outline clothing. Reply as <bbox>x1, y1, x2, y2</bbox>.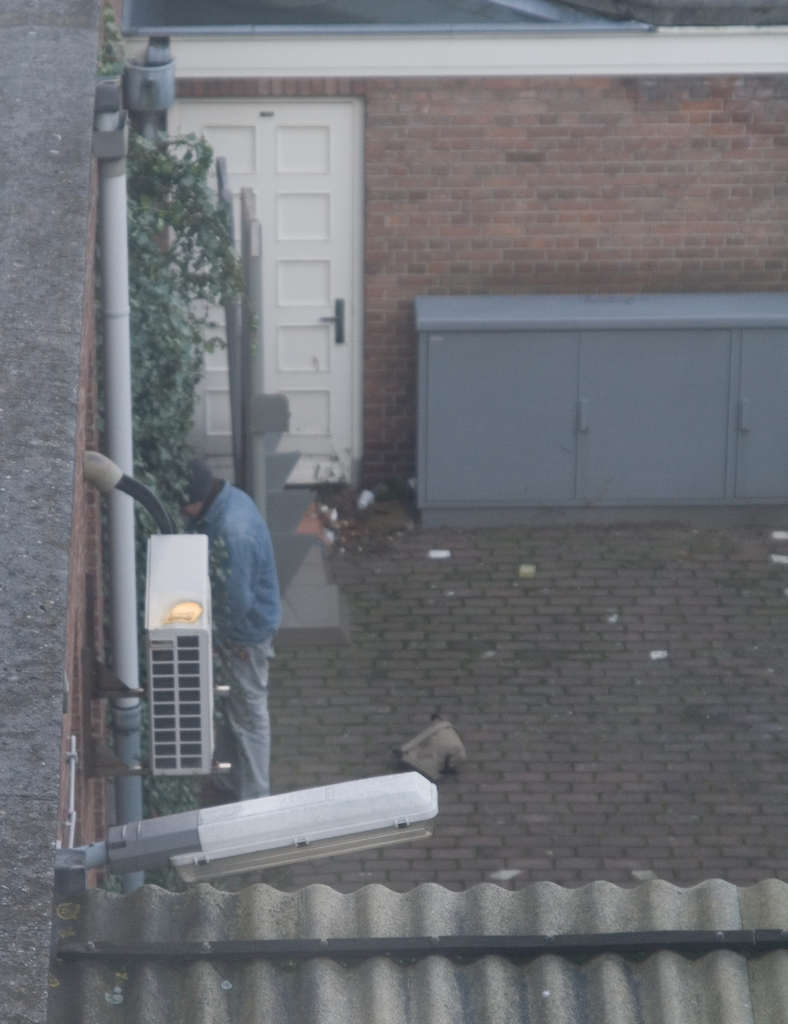
<bbox>194, 644, 278, 805</bbox>.
